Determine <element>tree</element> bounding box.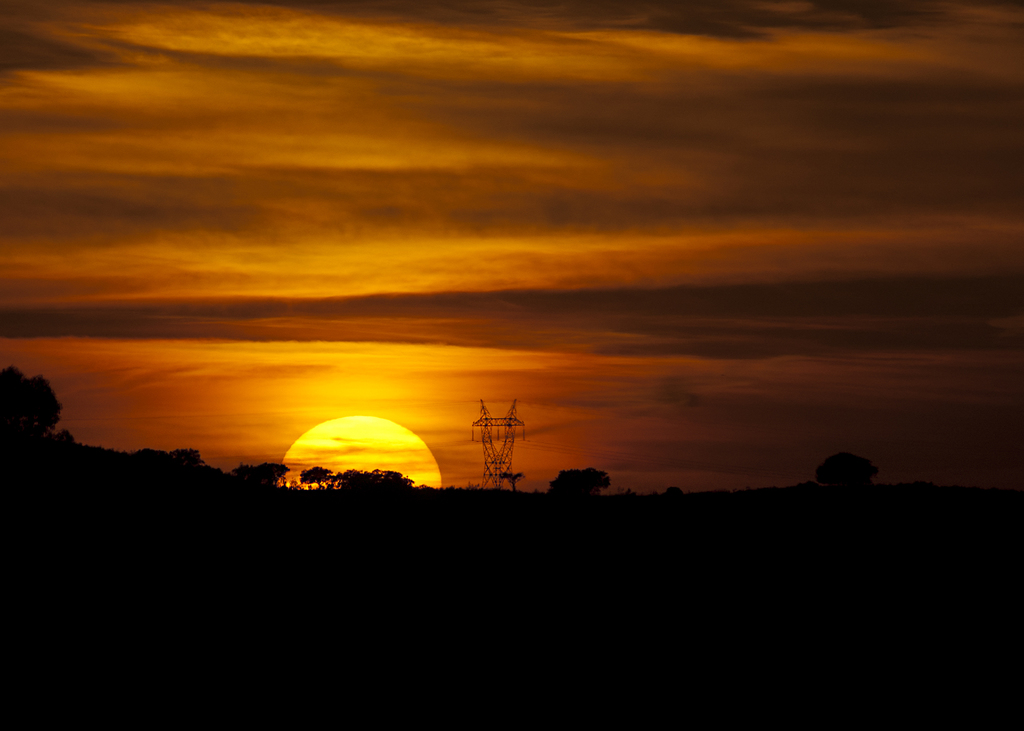
Determined: box(0, 376, 50, 467).
